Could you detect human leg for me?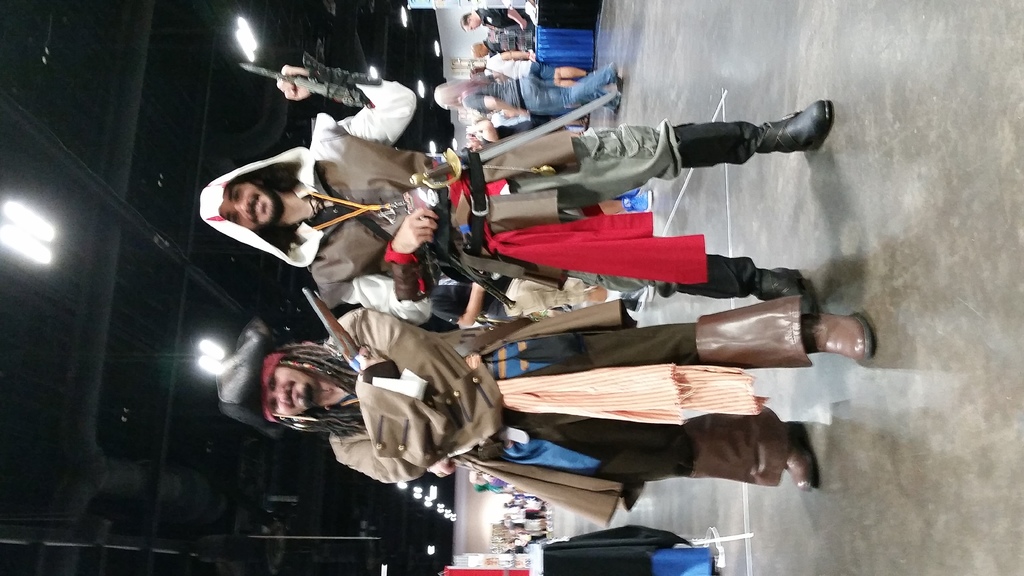
Detection result: bbox=(495, 214, 801, 316).
